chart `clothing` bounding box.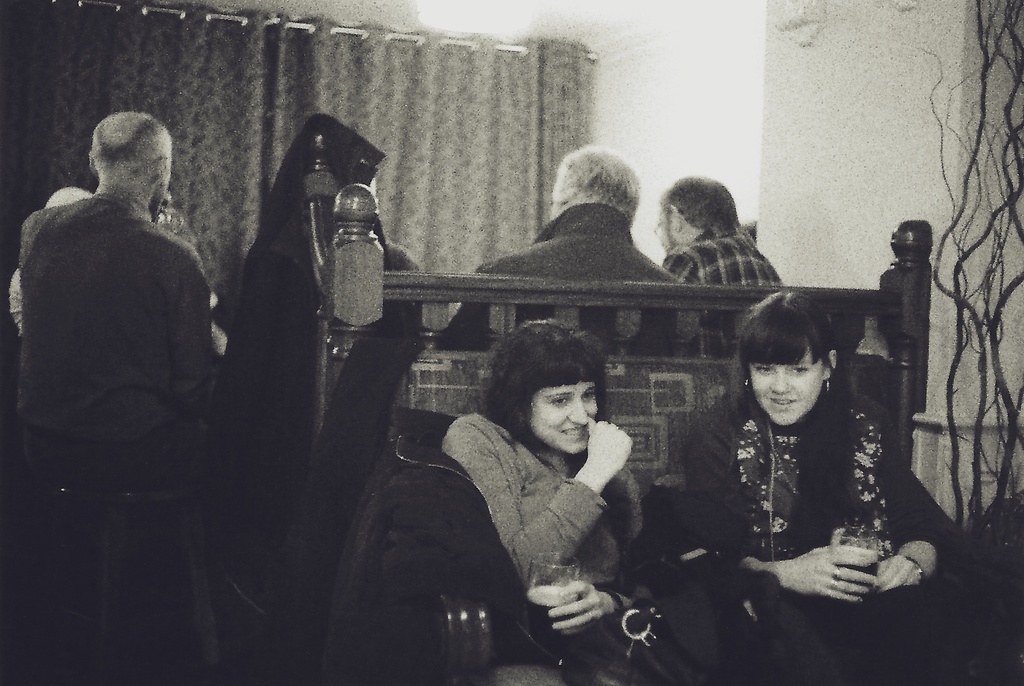
Charted: rect(685, 384, 955, 685).
